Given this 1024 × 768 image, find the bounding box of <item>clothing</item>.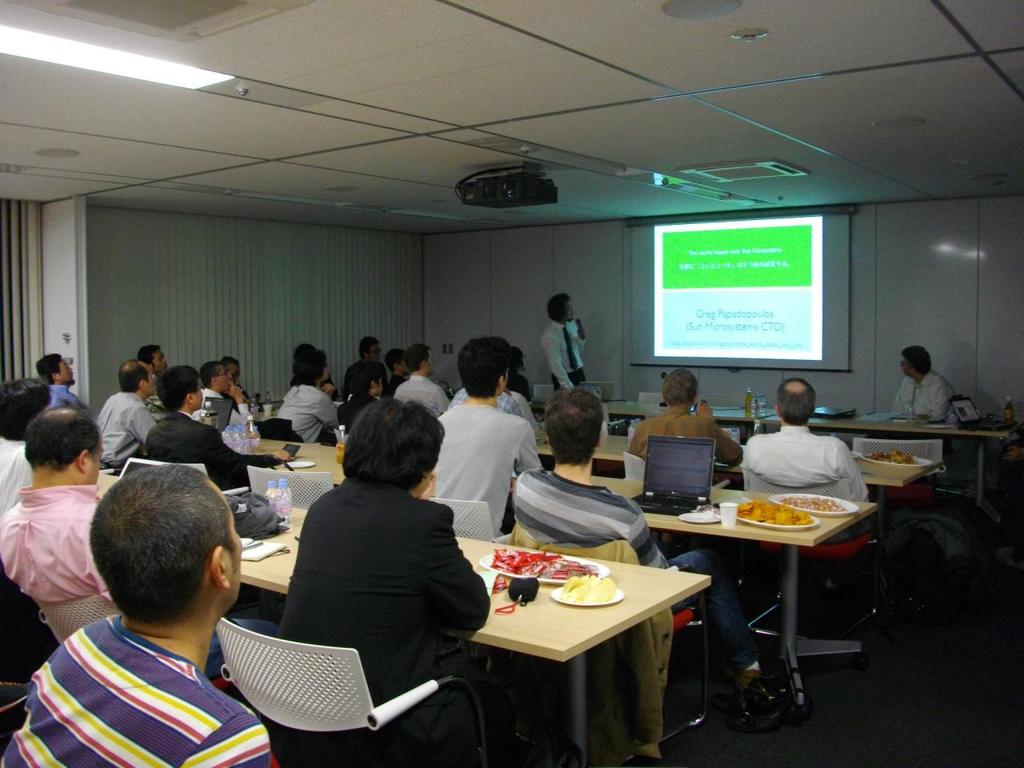
BBox(337, 352, 390, 397).
